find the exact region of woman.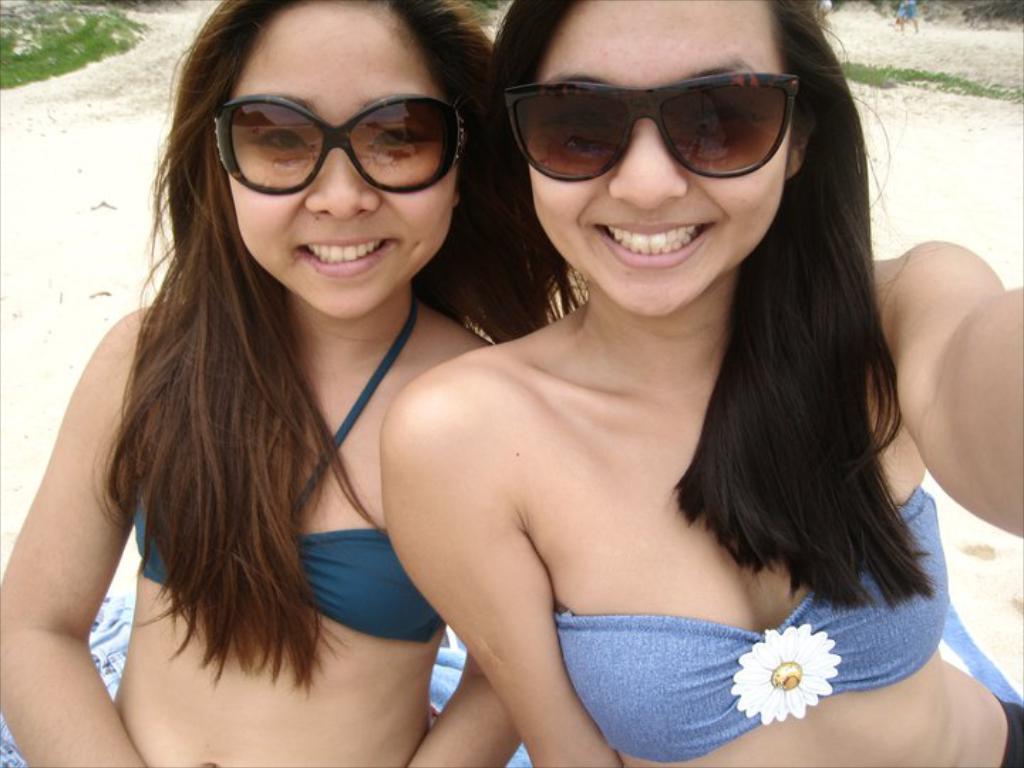
Exact region: x1=294 y1=0 x2=976 y2=754.
